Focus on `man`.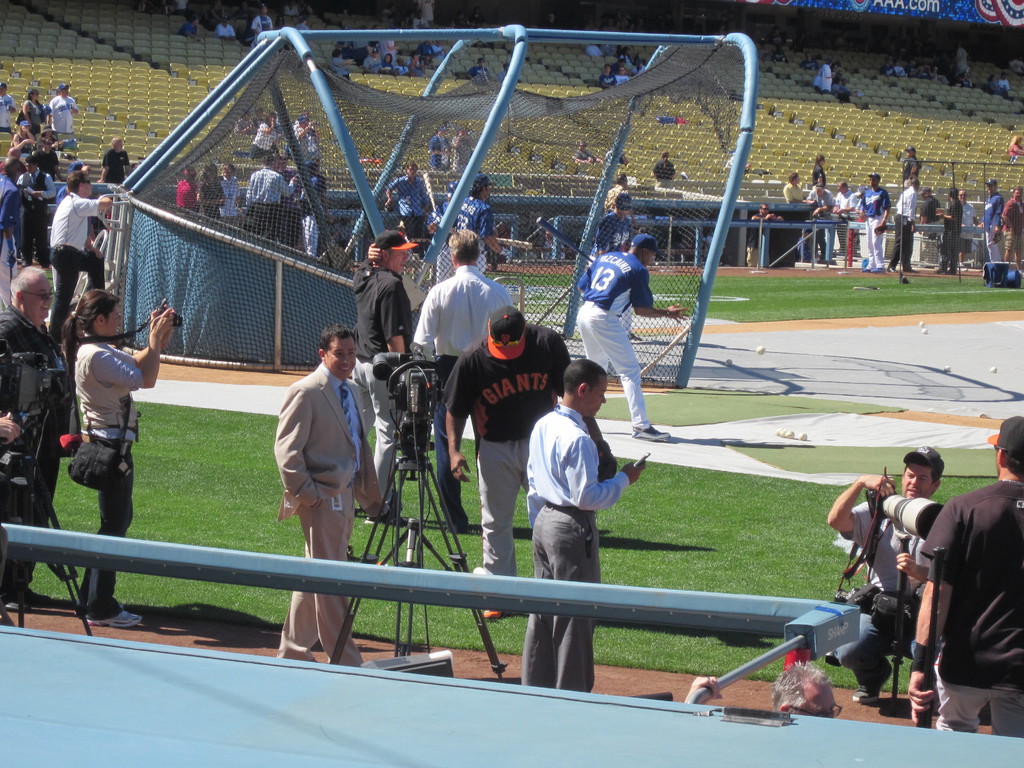
Focused at BBox(351, 229, 413, 524).
